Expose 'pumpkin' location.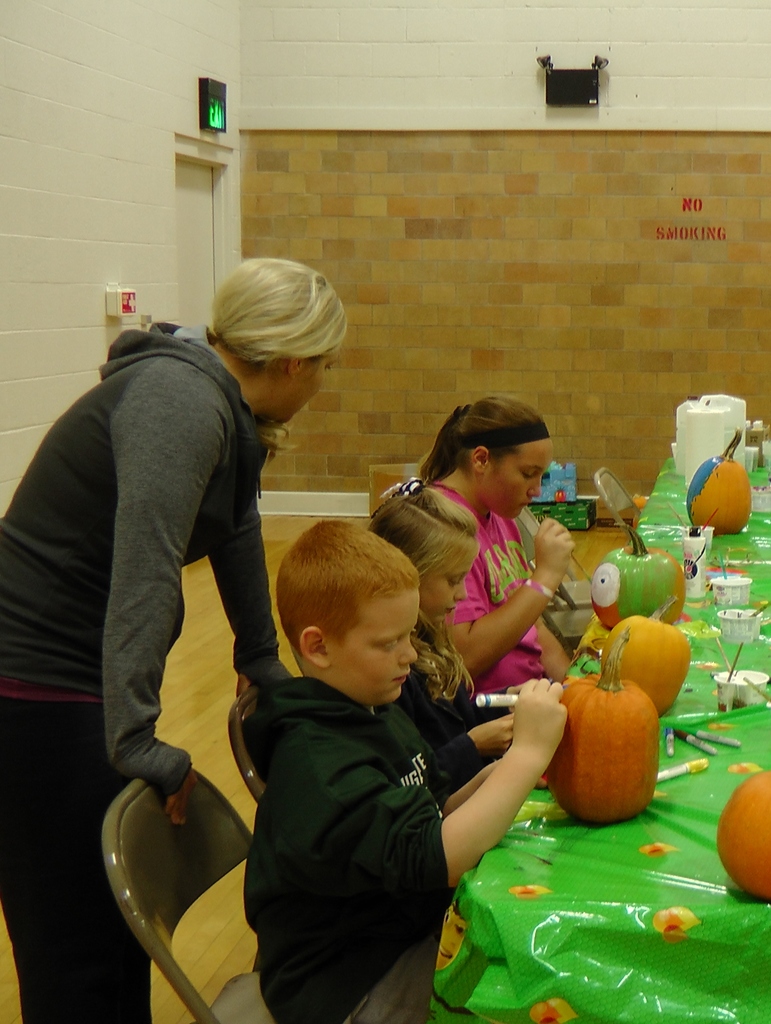
Exposed at {"left": 553, "top": 634, "right": 660, "bottom": 825}.
